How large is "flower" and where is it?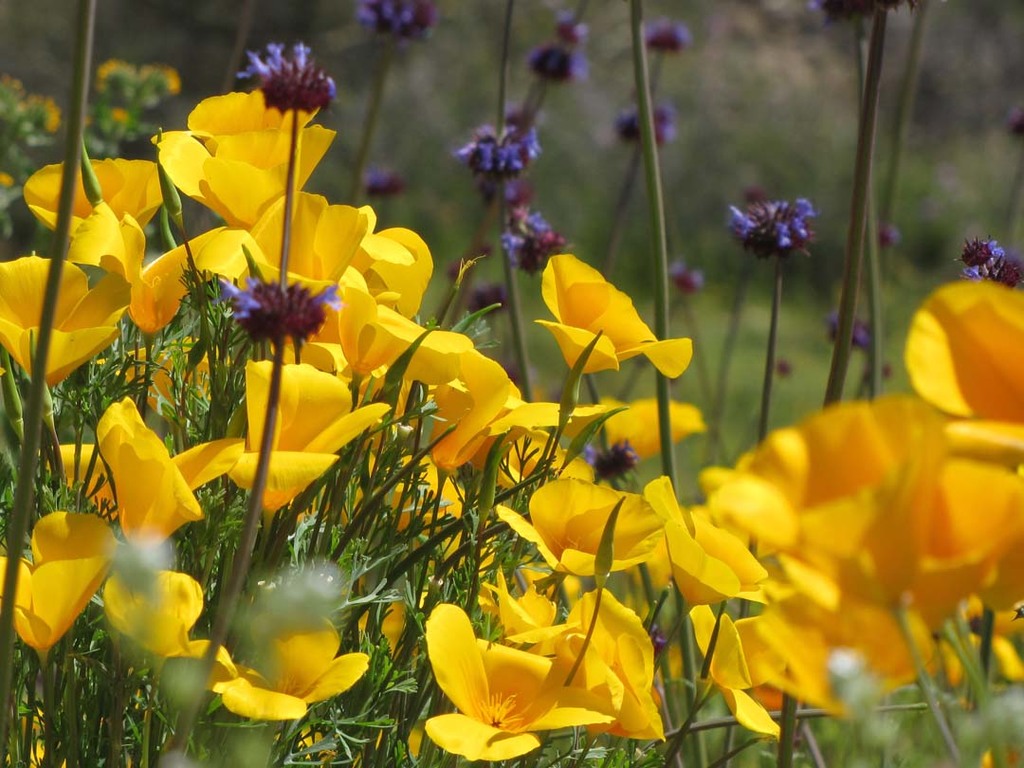
Bounding box: (left=199, top=249, right=323, bottom=356).
